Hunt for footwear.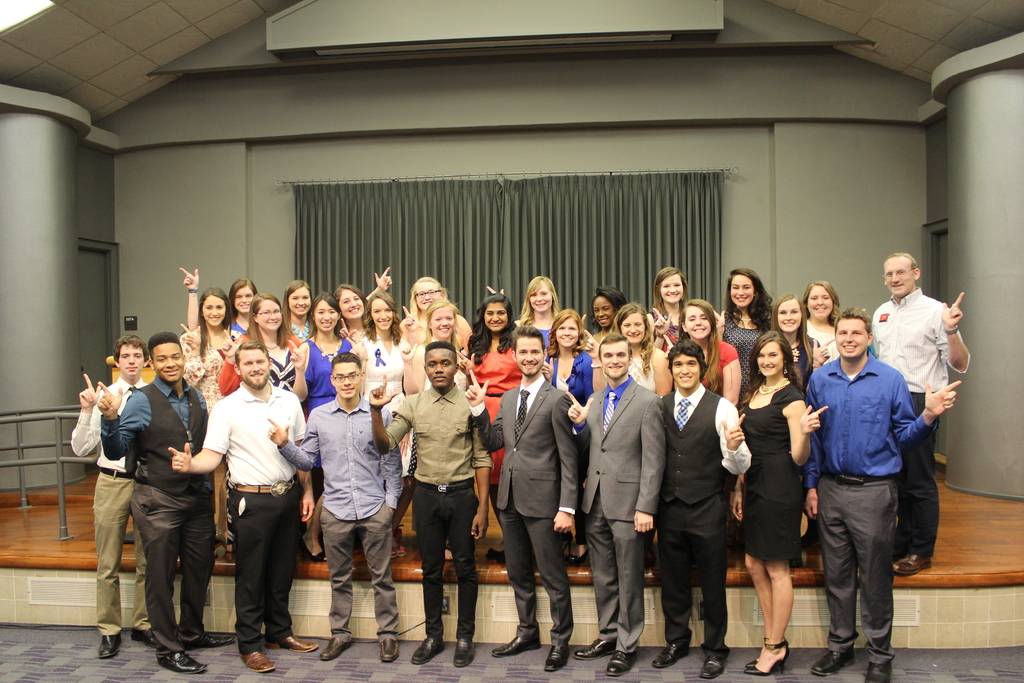
Hunted down at x1=793, y1=552, x2=806, y2=566.
